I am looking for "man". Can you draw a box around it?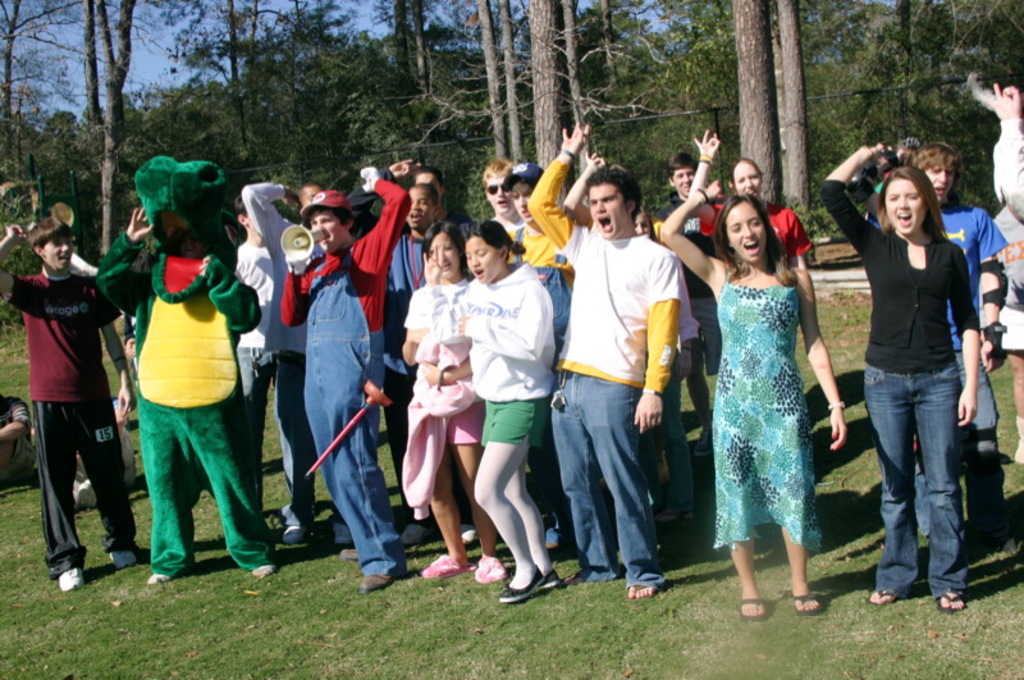
Sure, the bounding box is BBox(237, 177, 332, 555).
